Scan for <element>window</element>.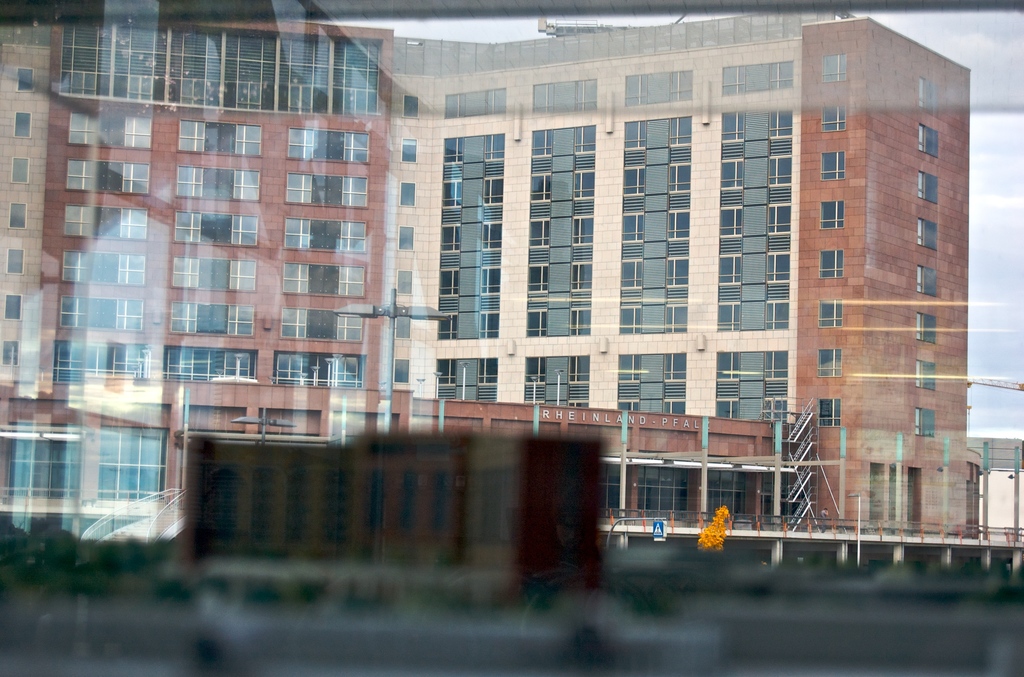
Scan result: 821,151,844,181.
